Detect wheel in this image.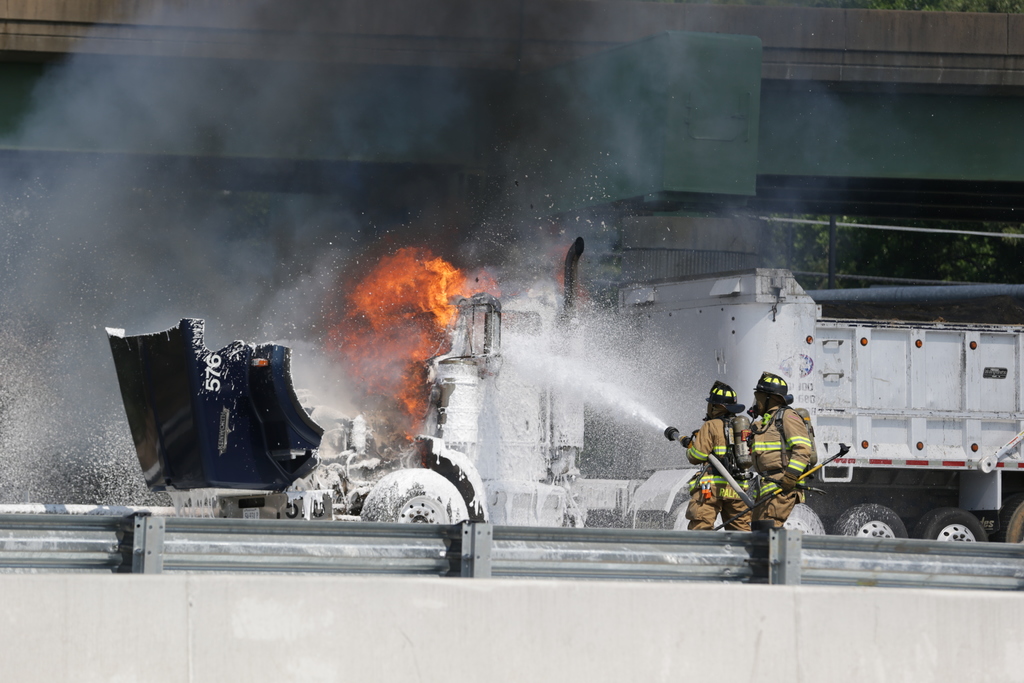
Detection: locate(991, 493, 1023, 541).
